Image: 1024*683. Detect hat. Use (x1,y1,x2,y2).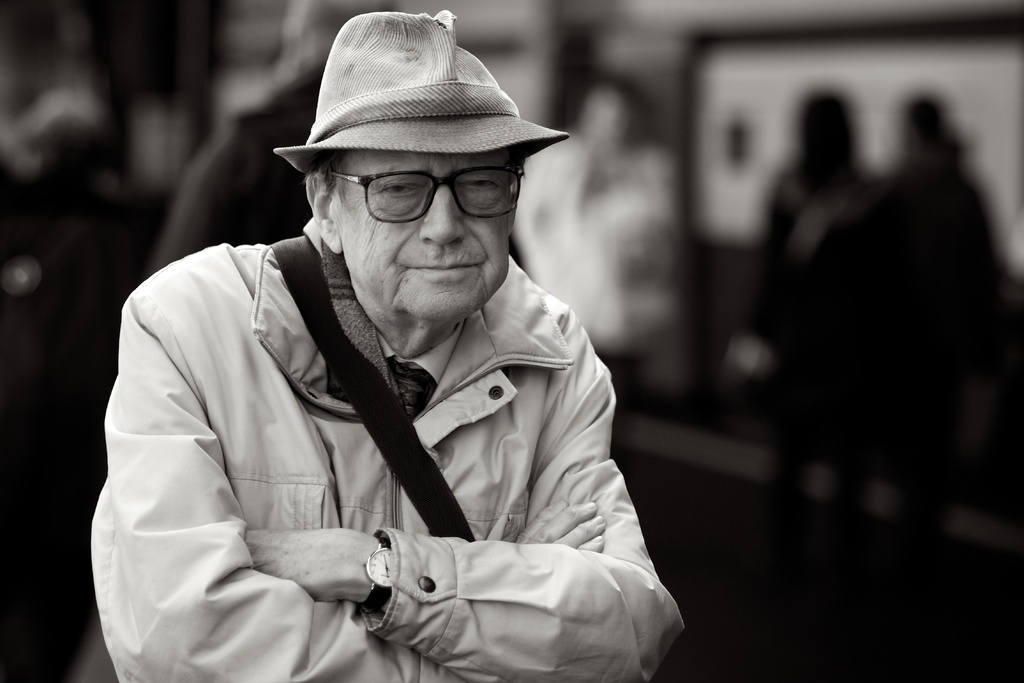
(275,13,572,177).
